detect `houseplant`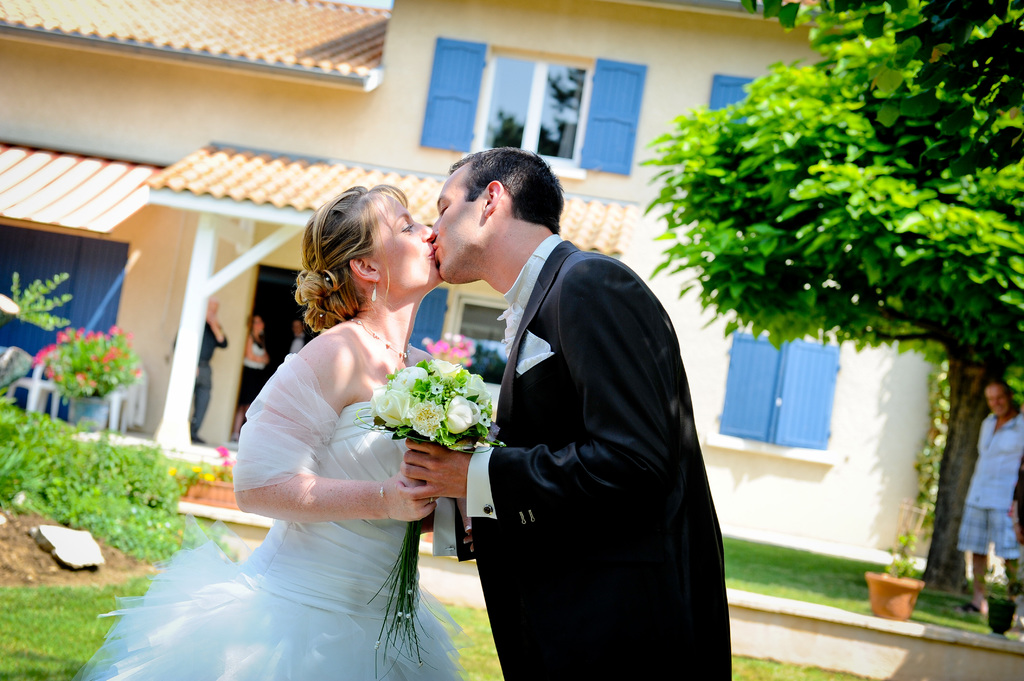
region(858, 497, 931, 627)
